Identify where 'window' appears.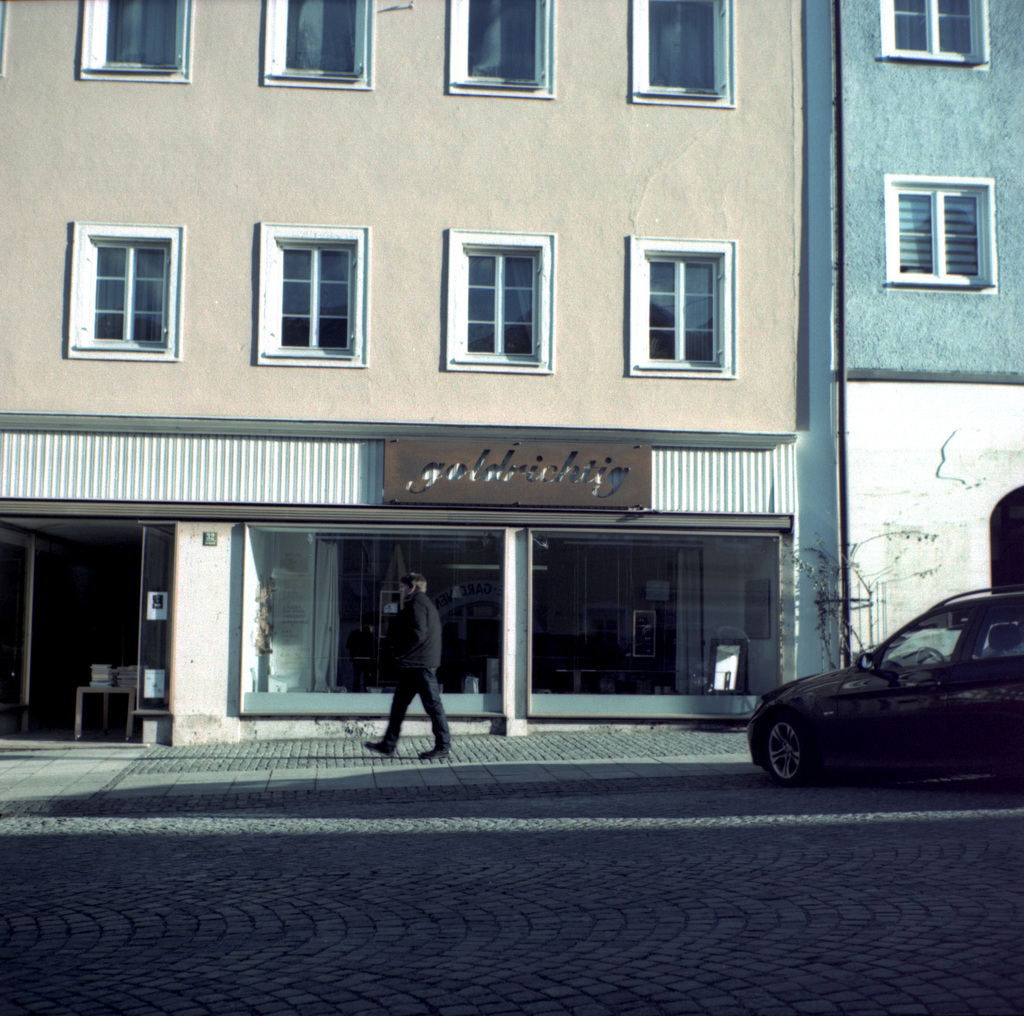
Appears at left=447, top=0, right=556, bottom=102.
